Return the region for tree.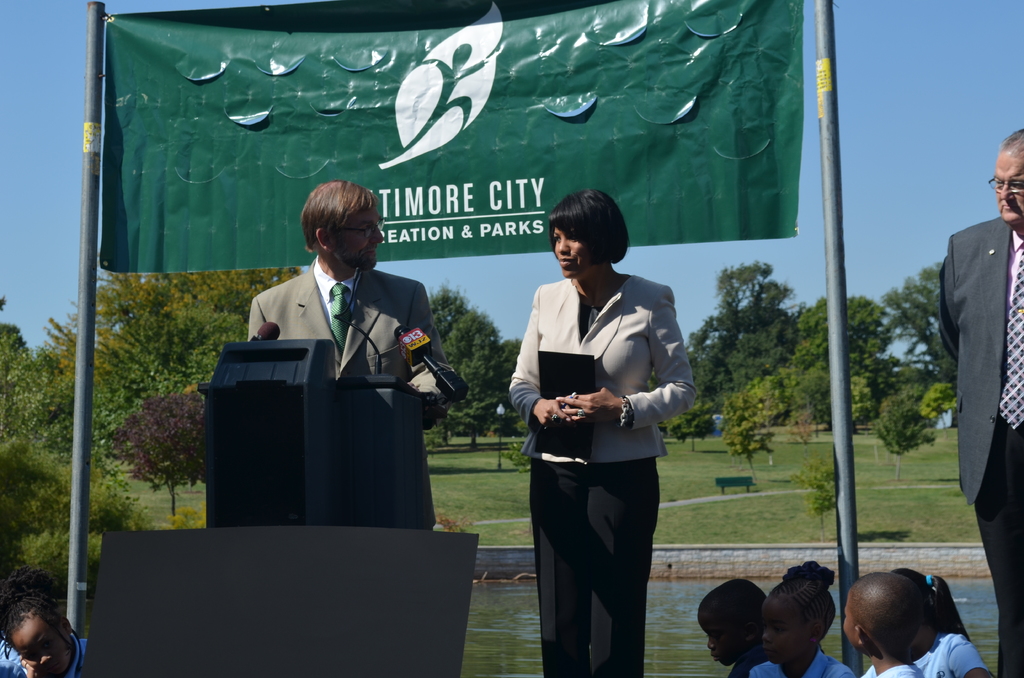
bbox(710, 398, 778, 480).
